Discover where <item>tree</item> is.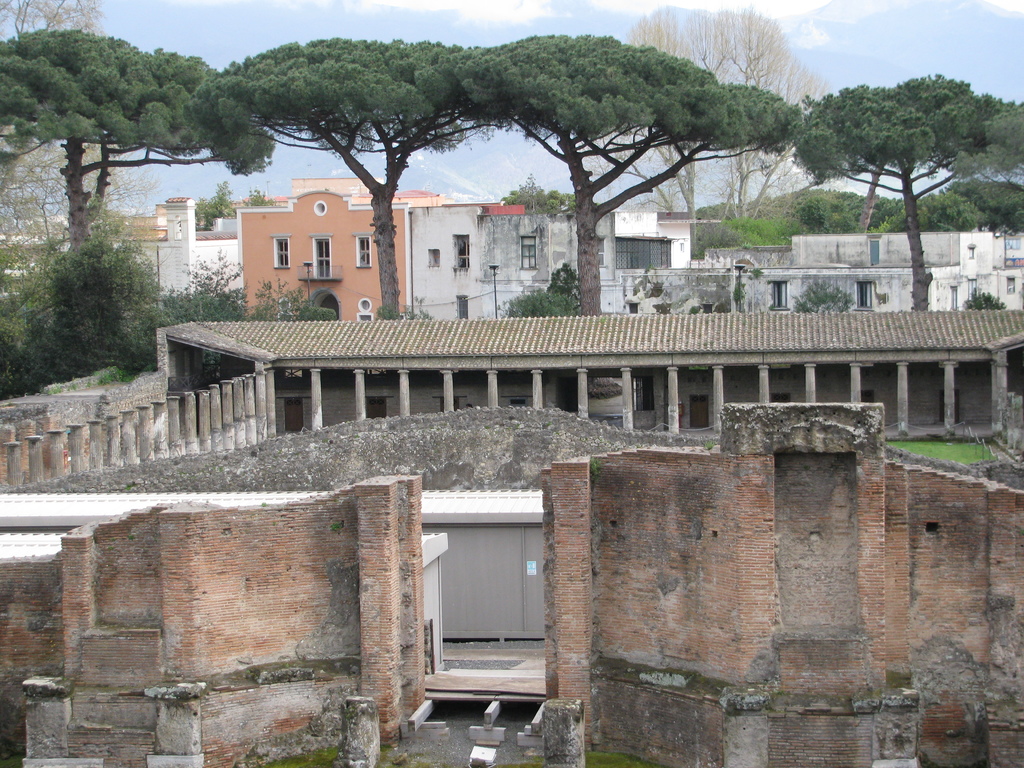
Discovered at (left=879, top=175, right=1023, bottom=236).
